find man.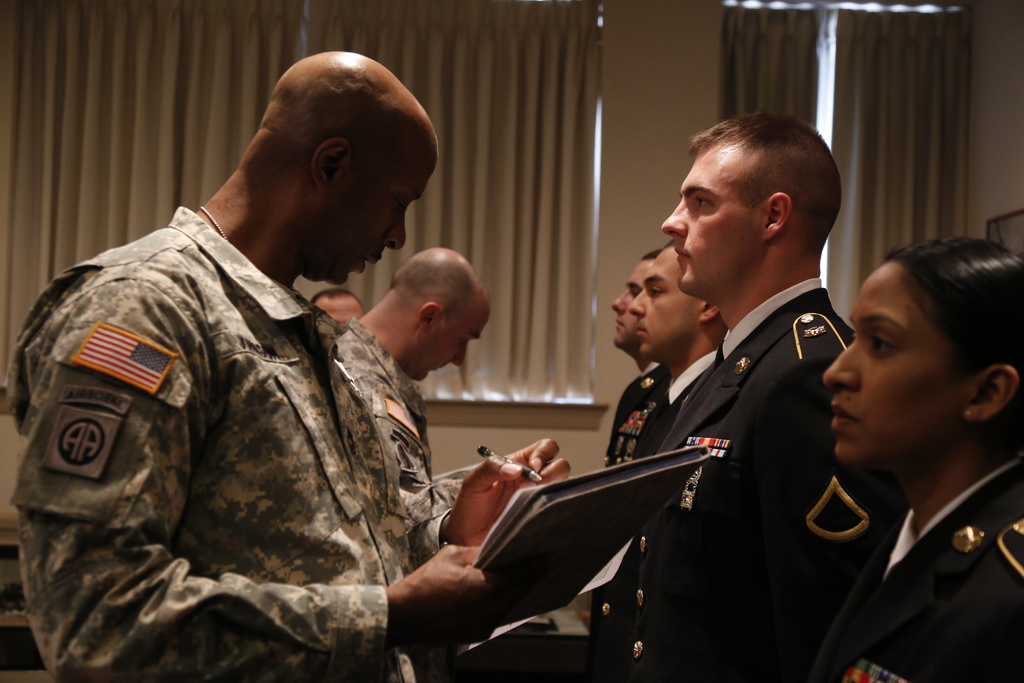
left=310, top=292, right=362, bottom=336.
